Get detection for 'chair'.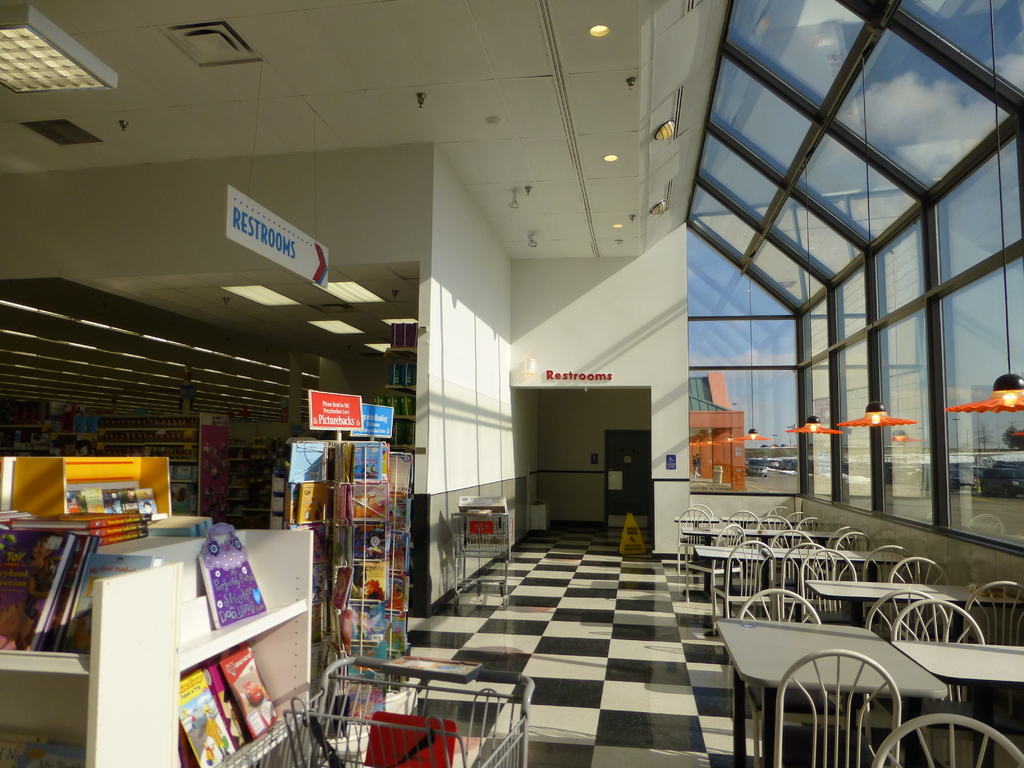
Detection: bbox(862, 590, 948, 646).
